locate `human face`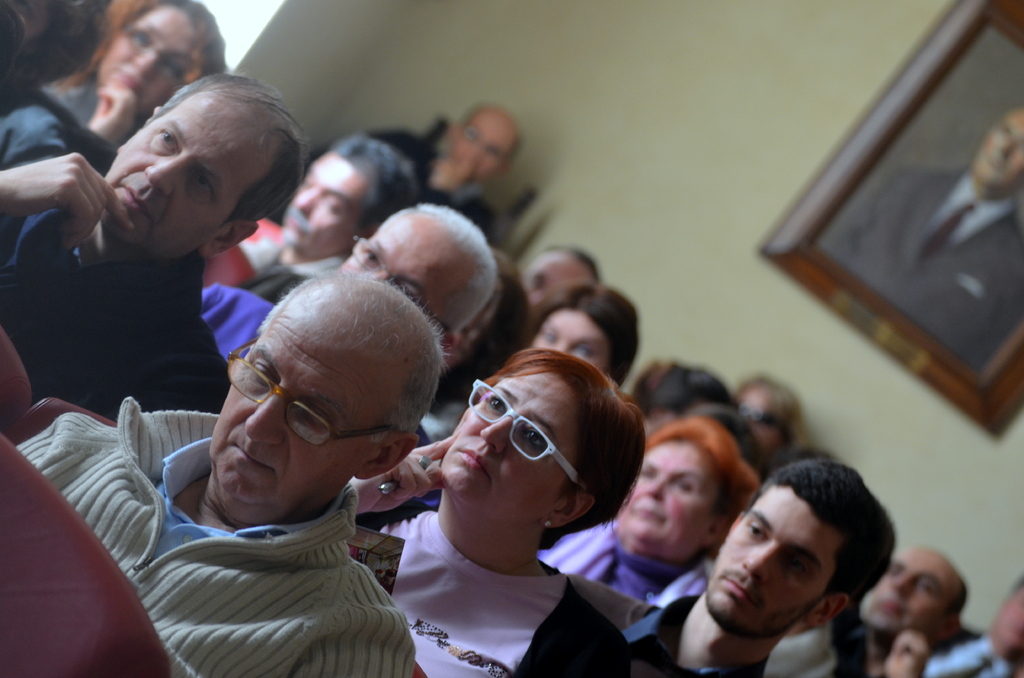
left=529, top=316, right=607, bottom=371
